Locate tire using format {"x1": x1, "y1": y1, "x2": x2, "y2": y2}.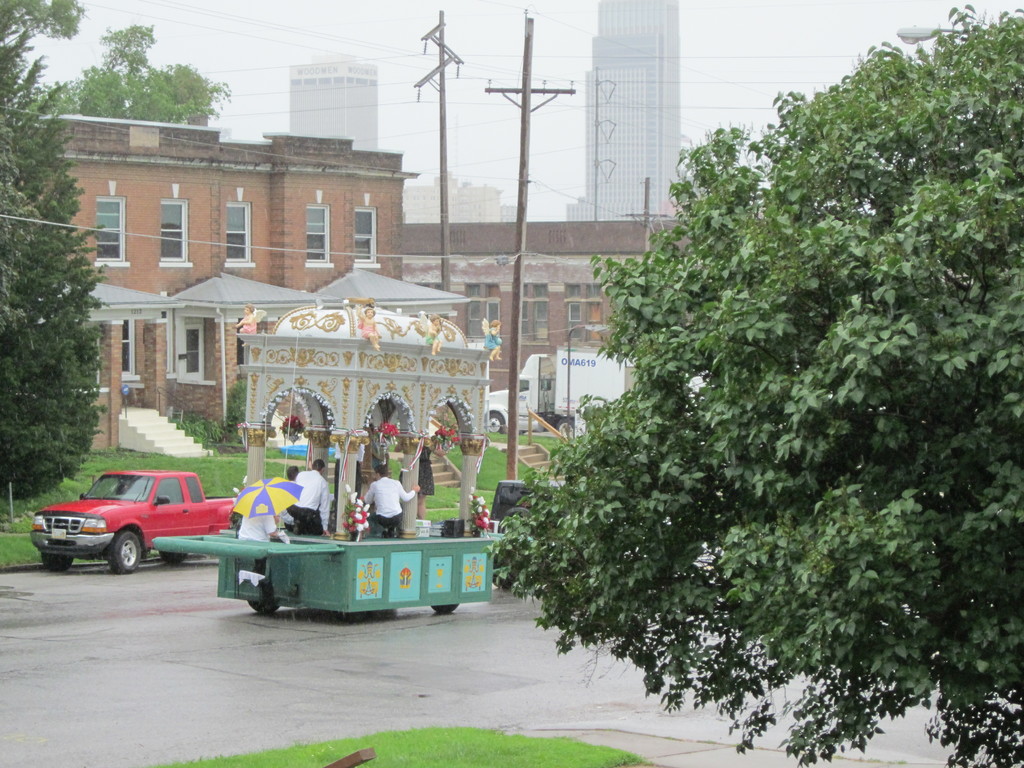
{"x1": 109, "y1": 529, "x2": 139, "y2": 570}.
